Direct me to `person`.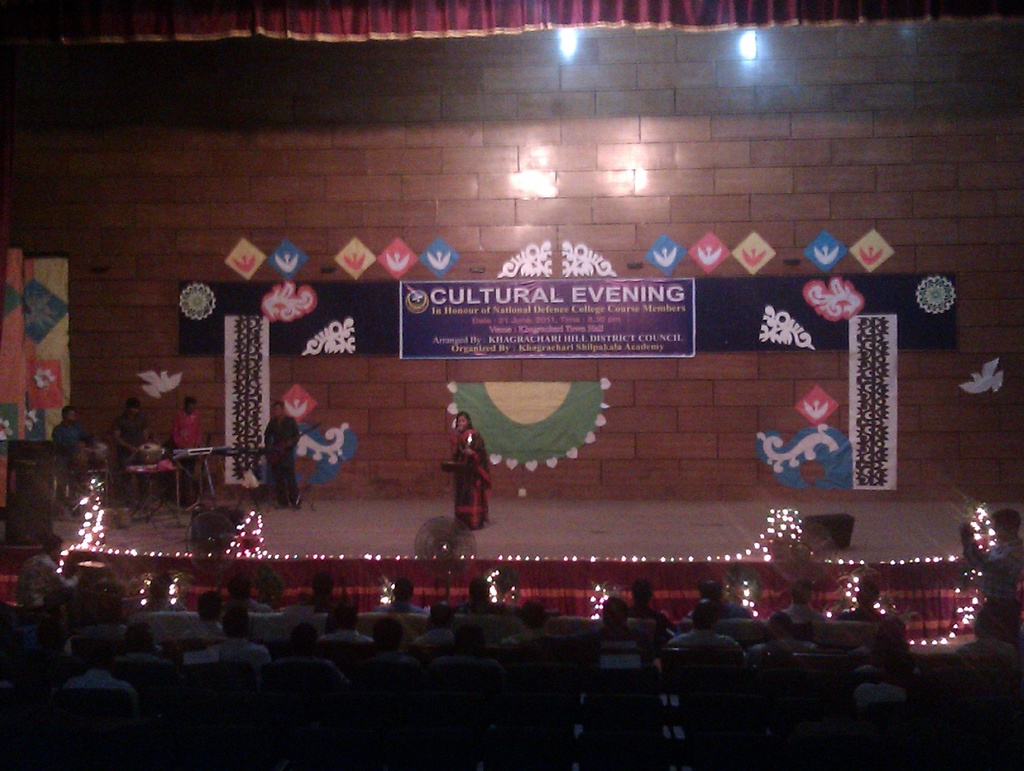
Direction: [left=111, top=396, right=153, bottom=512].
